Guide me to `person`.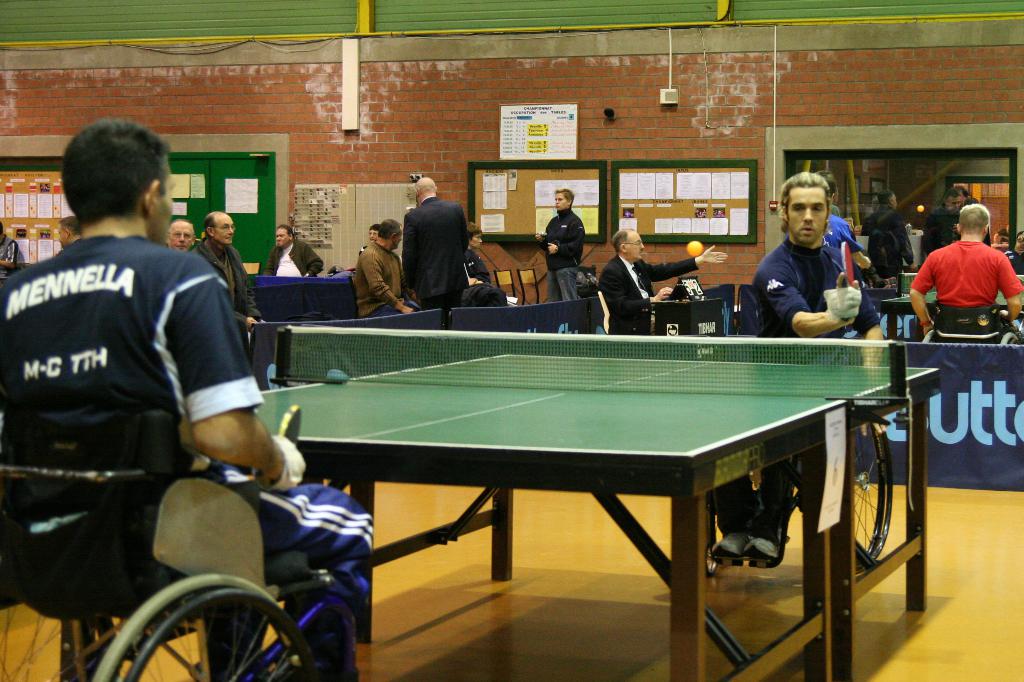
Guidance: region(919, 196, 1013, 348).
